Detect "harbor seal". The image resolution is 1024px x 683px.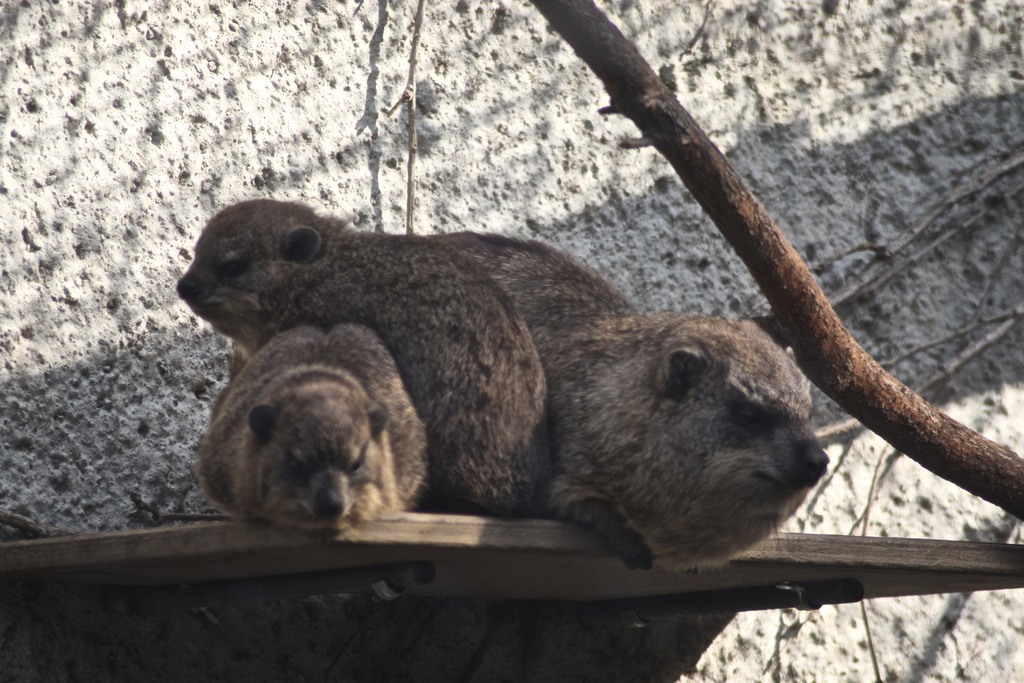
x1=435, y1=235, x2=831, y2=579.
